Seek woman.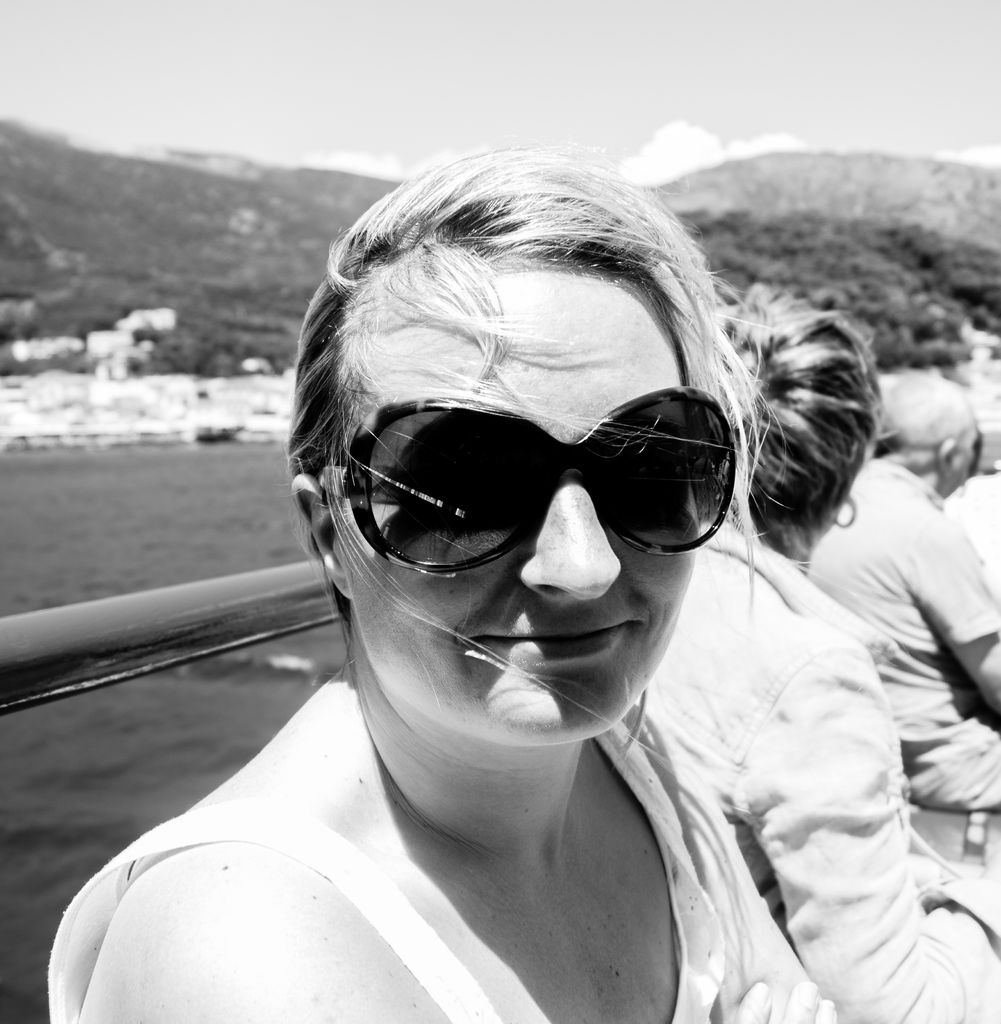
(646,283,1000,1023).
